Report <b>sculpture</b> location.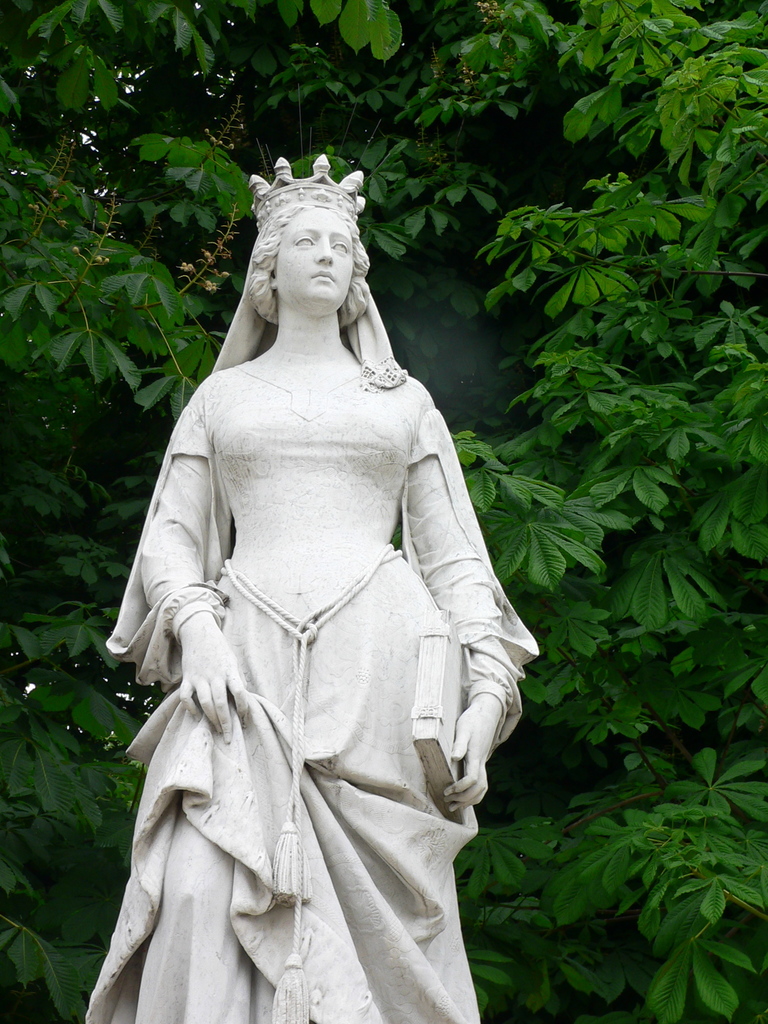
Report: detection(86, 147, 536, 1022).
